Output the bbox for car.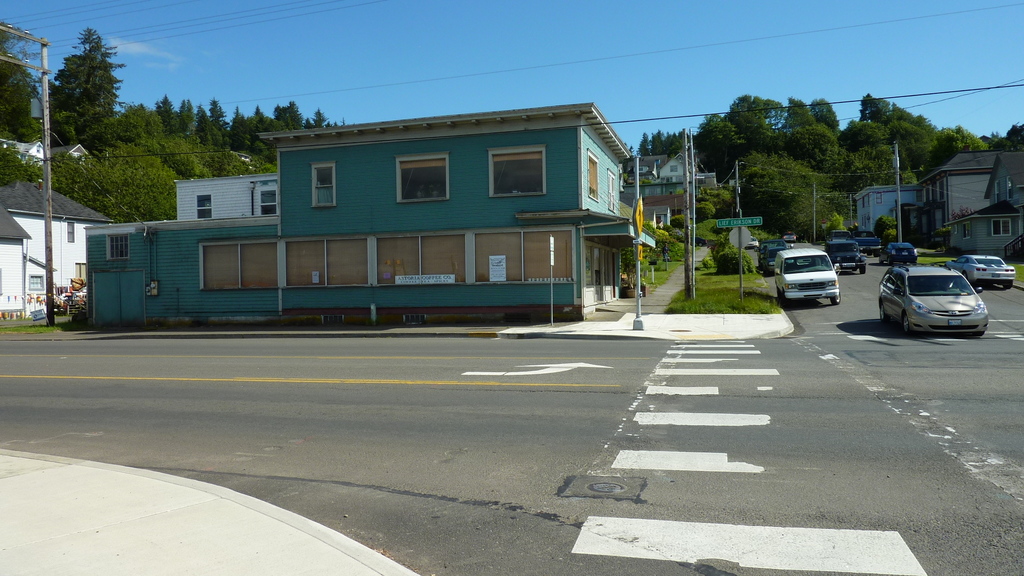
bbox=[876, 241, 918, 265].
